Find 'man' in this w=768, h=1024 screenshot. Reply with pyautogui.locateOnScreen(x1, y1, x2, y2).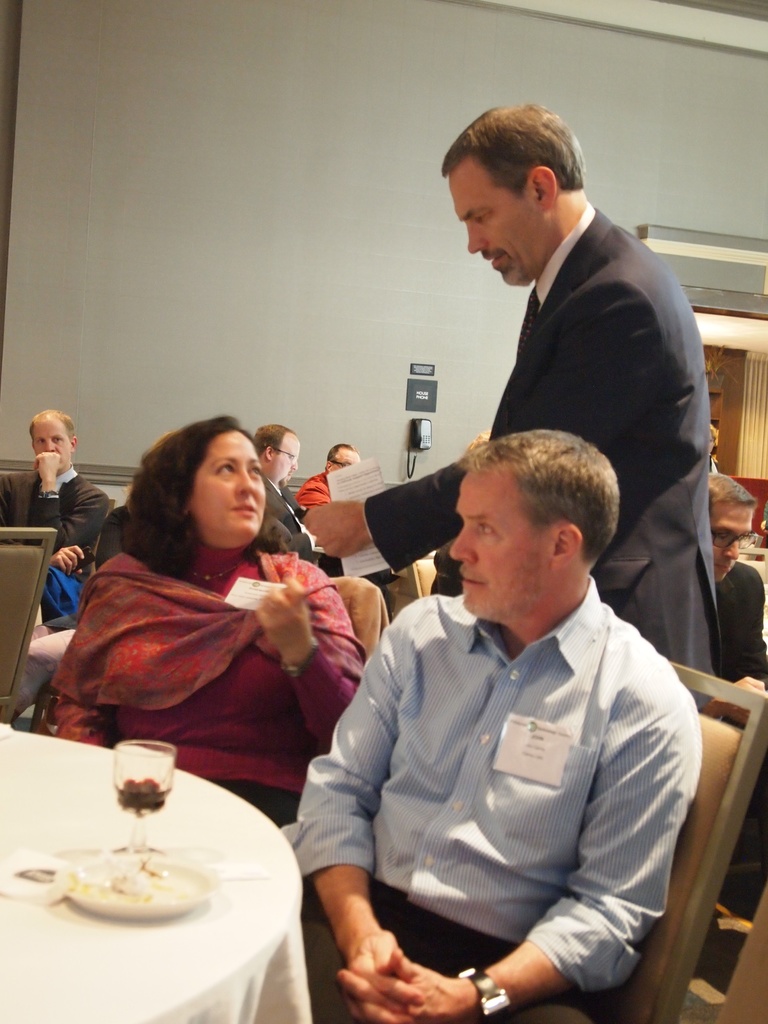
pyautogui.locateOnScreen(296, 443, 363, 518).
